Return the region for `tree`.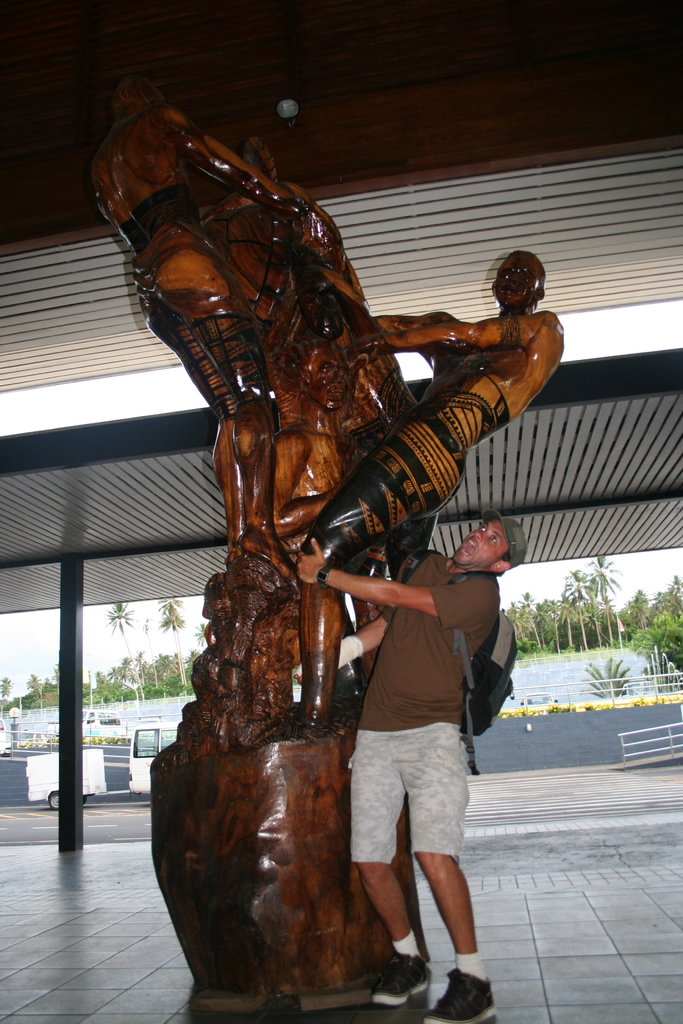
Rect(0, 670, 12, 712).
